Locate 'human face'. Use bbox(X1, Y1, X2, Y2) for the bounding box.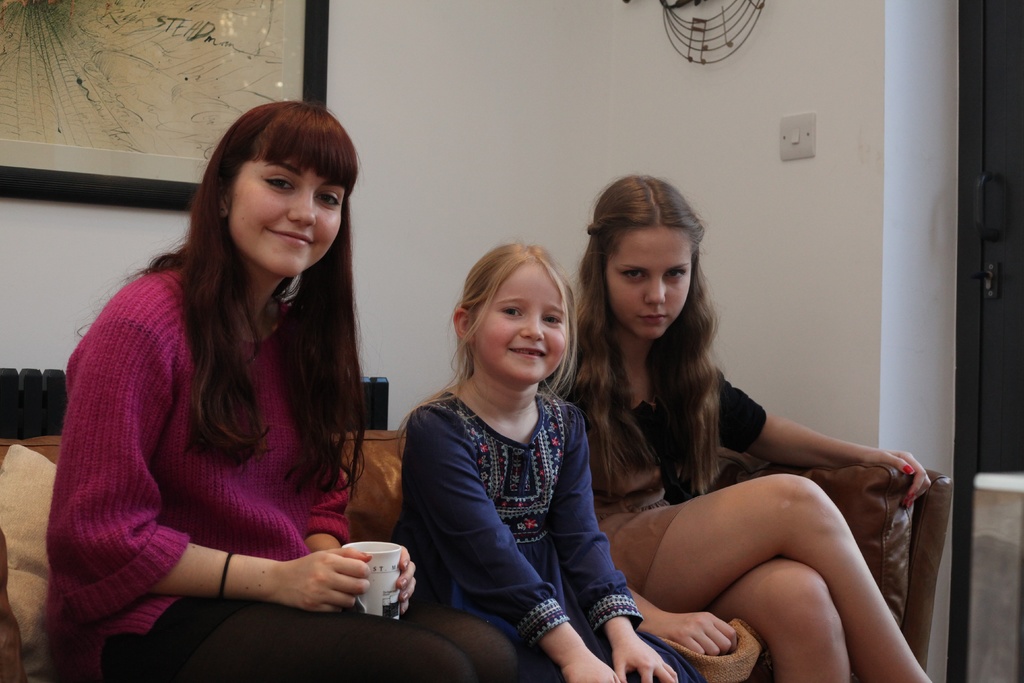
bbox(604, 226, 690, 337).
